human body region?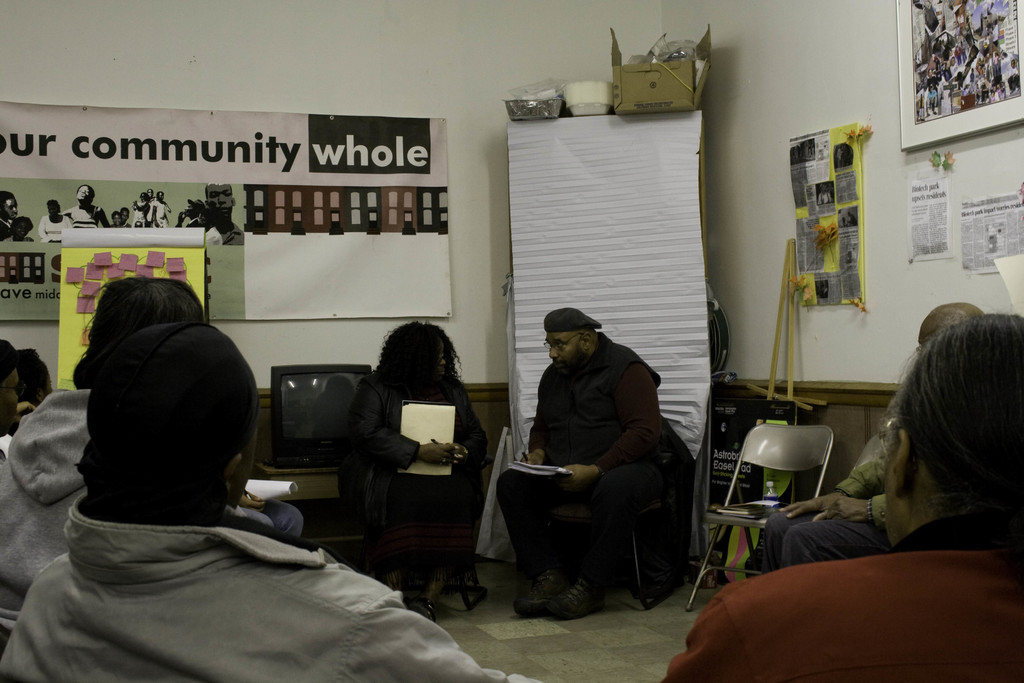
left=664, top=516, right=1023, bottom=682
